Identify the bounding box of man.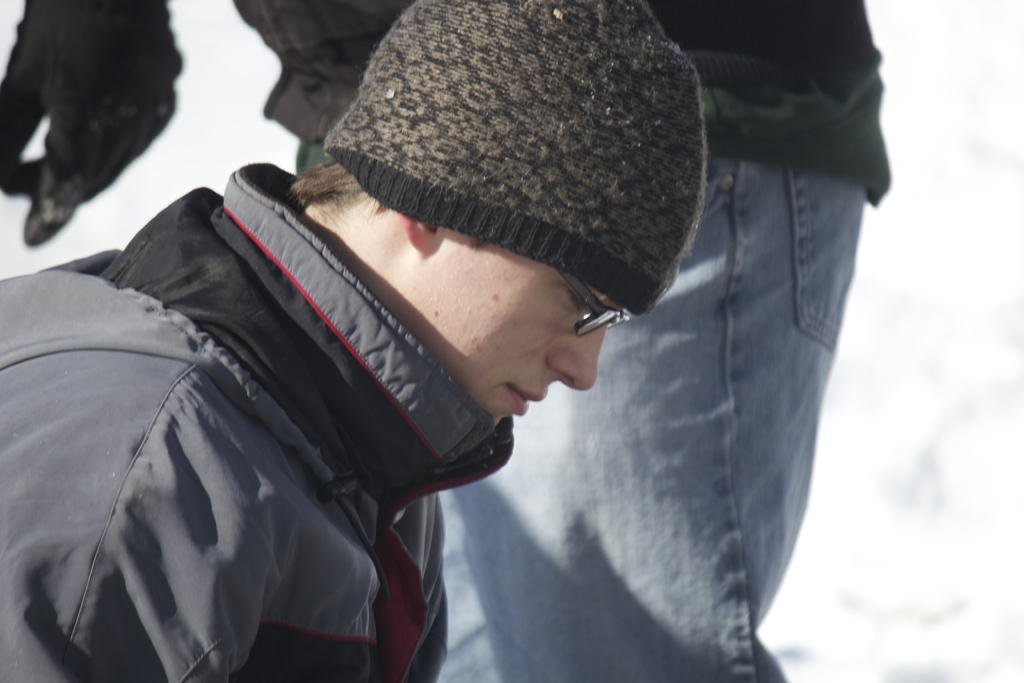
x1=0 y1=0 x2=893 y2=682.
